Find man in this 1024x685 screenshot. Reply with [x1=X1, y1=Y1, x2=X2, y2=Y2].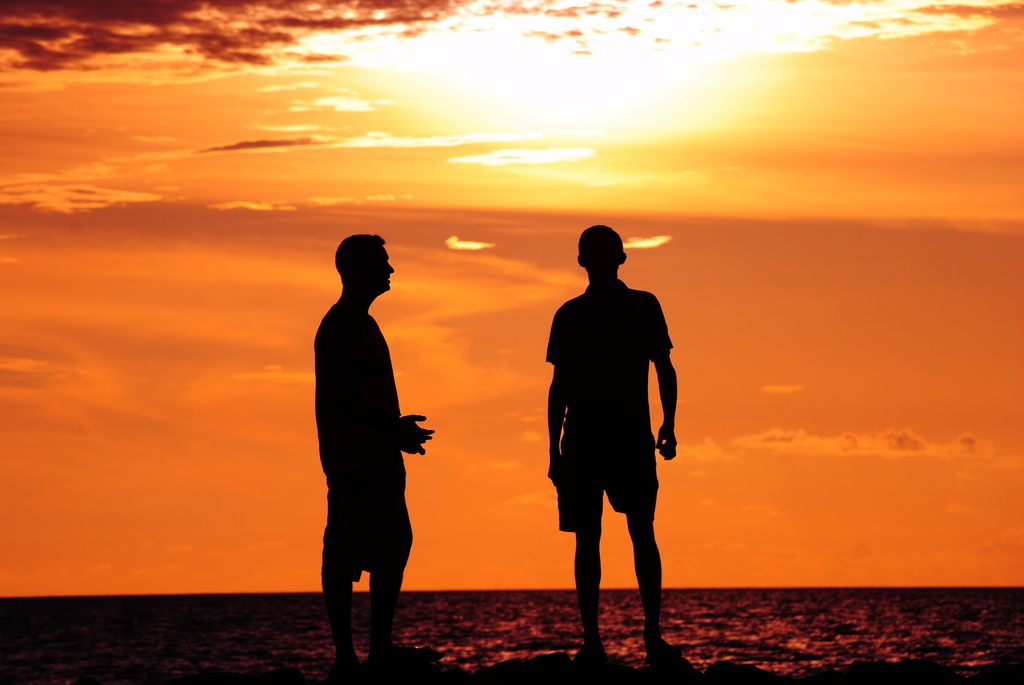
[x1=544, y1=225, x2=683, y2=684].
